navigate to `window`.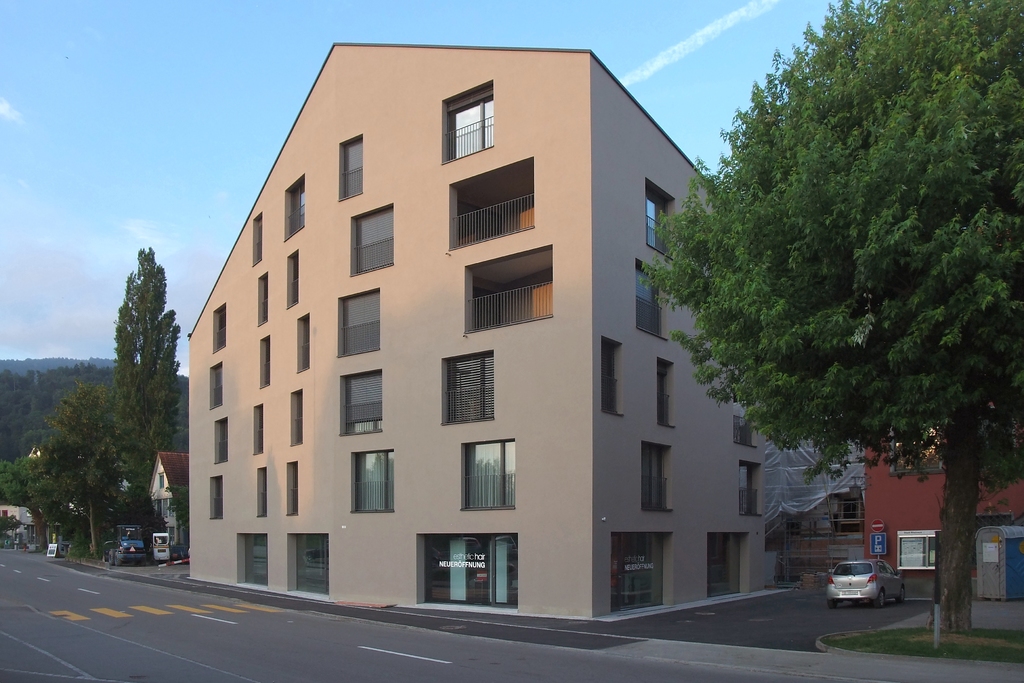
Navigation target: l=335, t=133, r=365, b=198.
